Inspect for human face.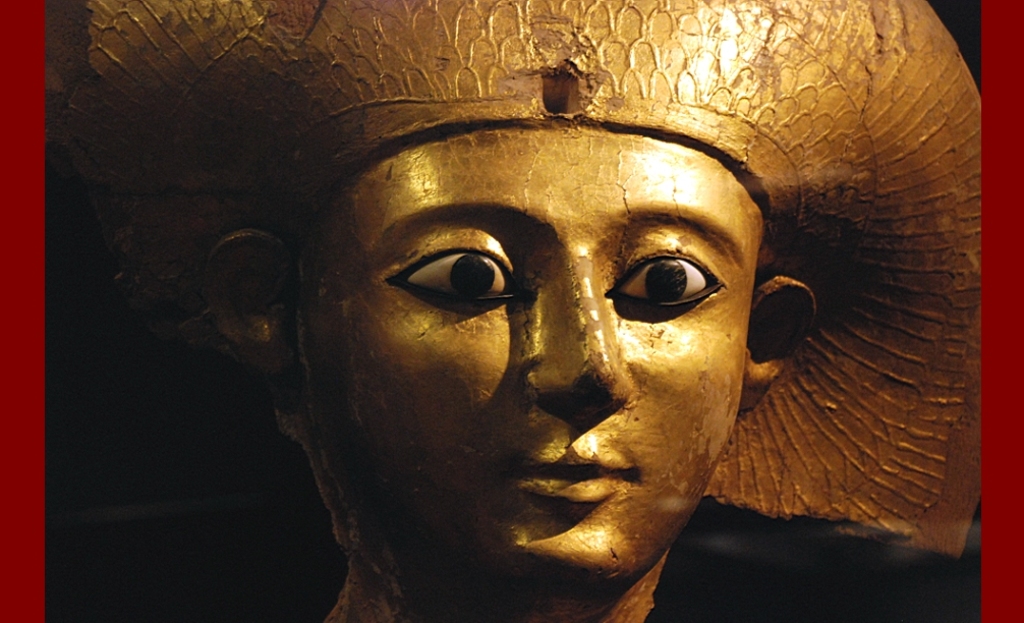
Inspection: {"x1": 293, "y1": 127, "x2": 751, "y2": 620}.
